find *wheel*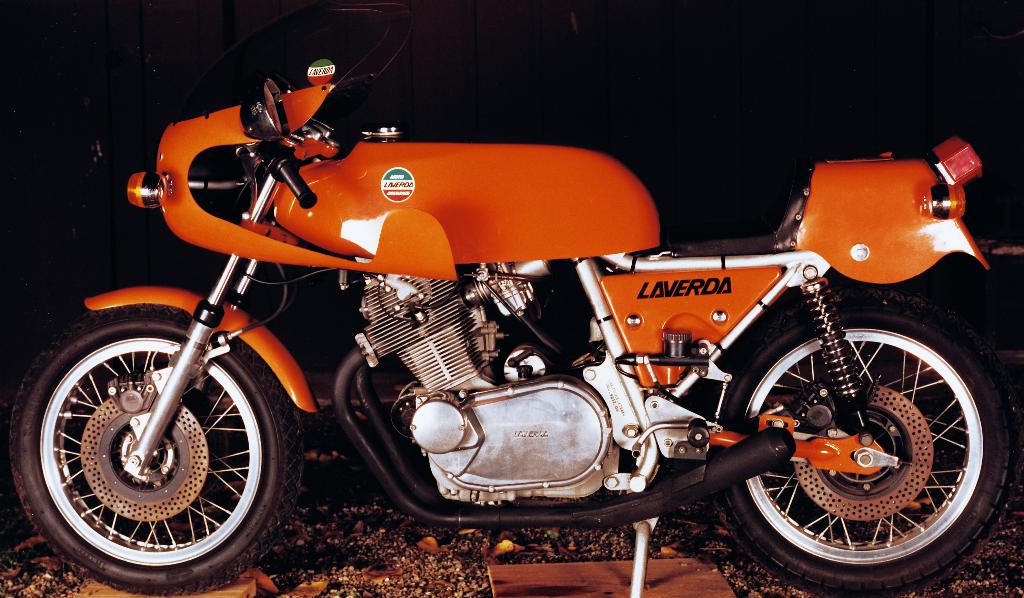
Rect(24, 294, 269, 574)
